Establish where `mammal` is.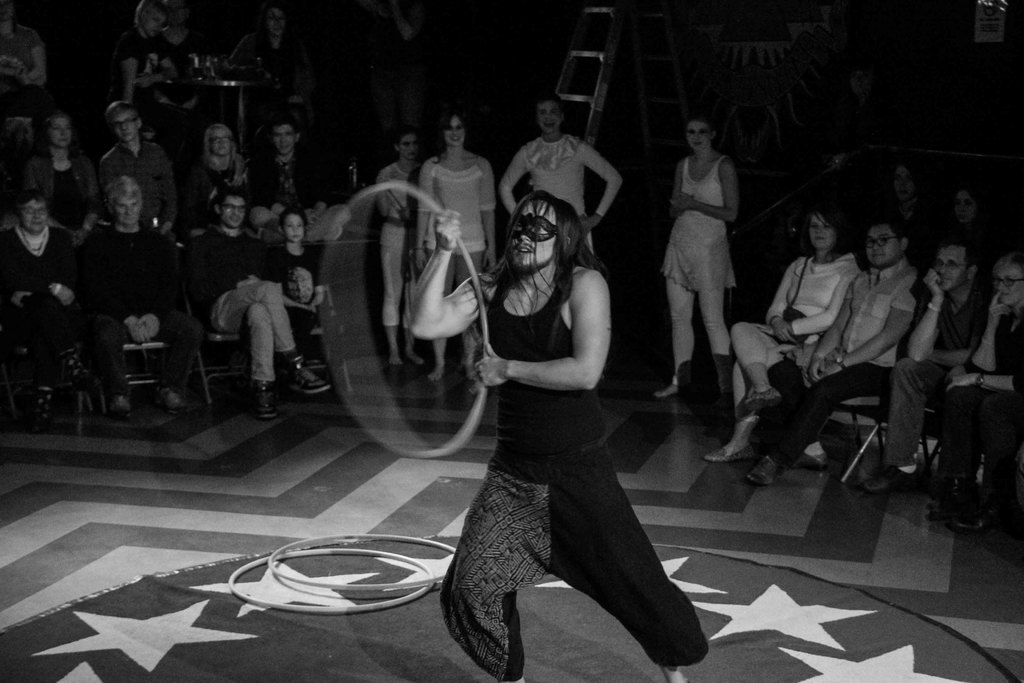
Established at <region>187, 182, 332, 420</region>.
